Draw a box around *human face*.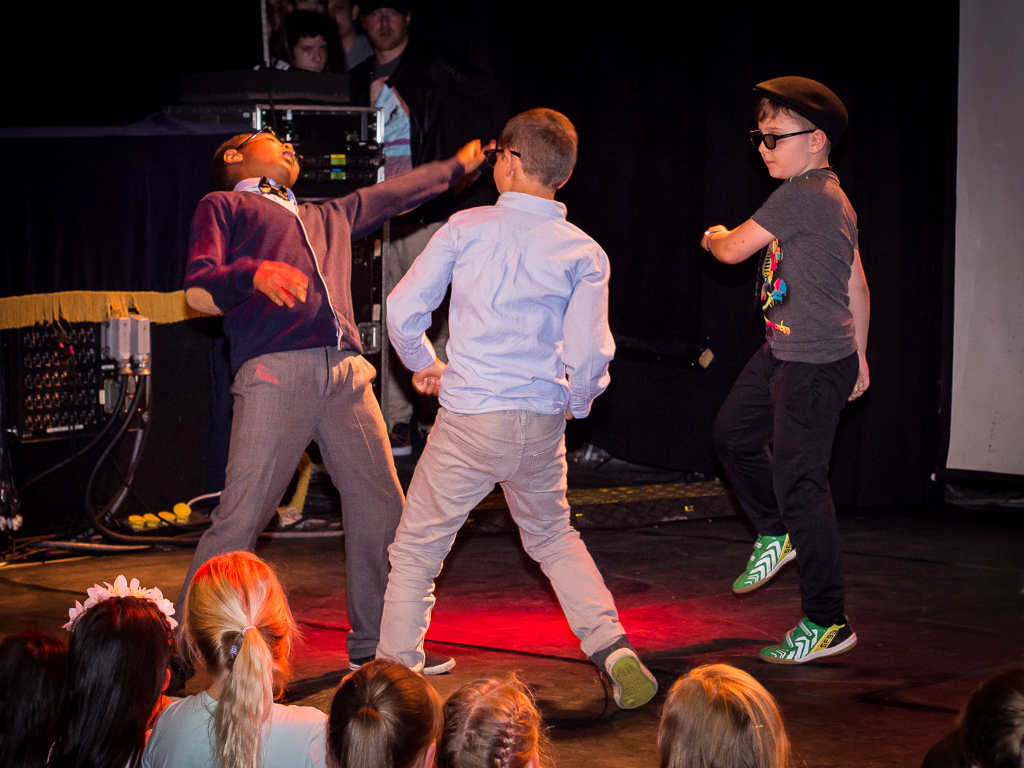
{"left": 760, "top": 108, "right": 814, "bottom": 180}.
